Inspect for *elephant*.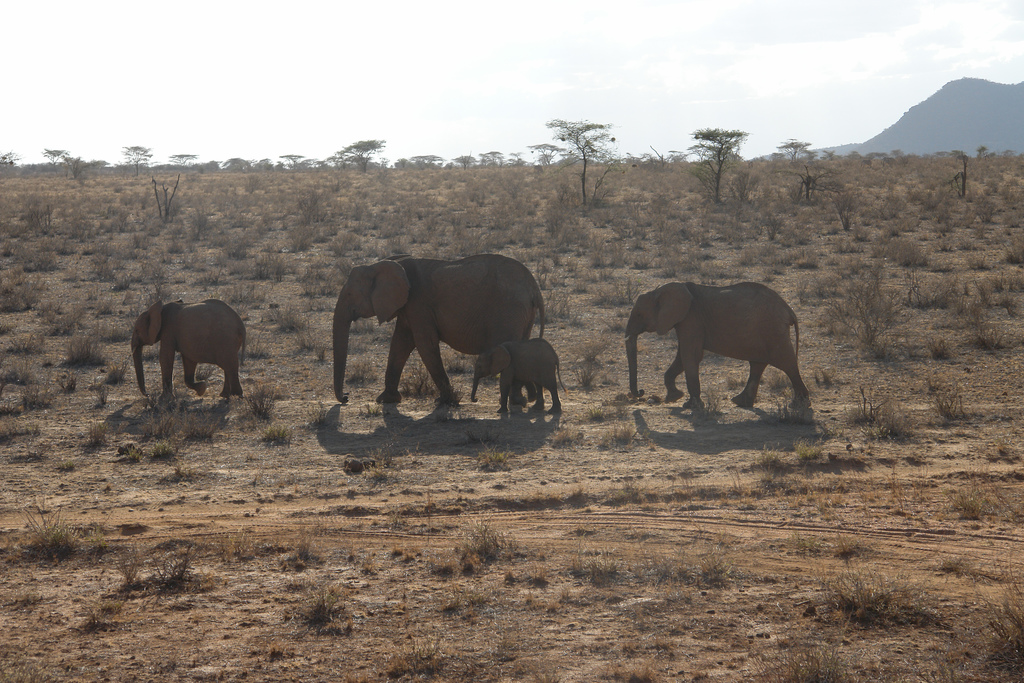
Inspection: 472, 337, 570, 409.
